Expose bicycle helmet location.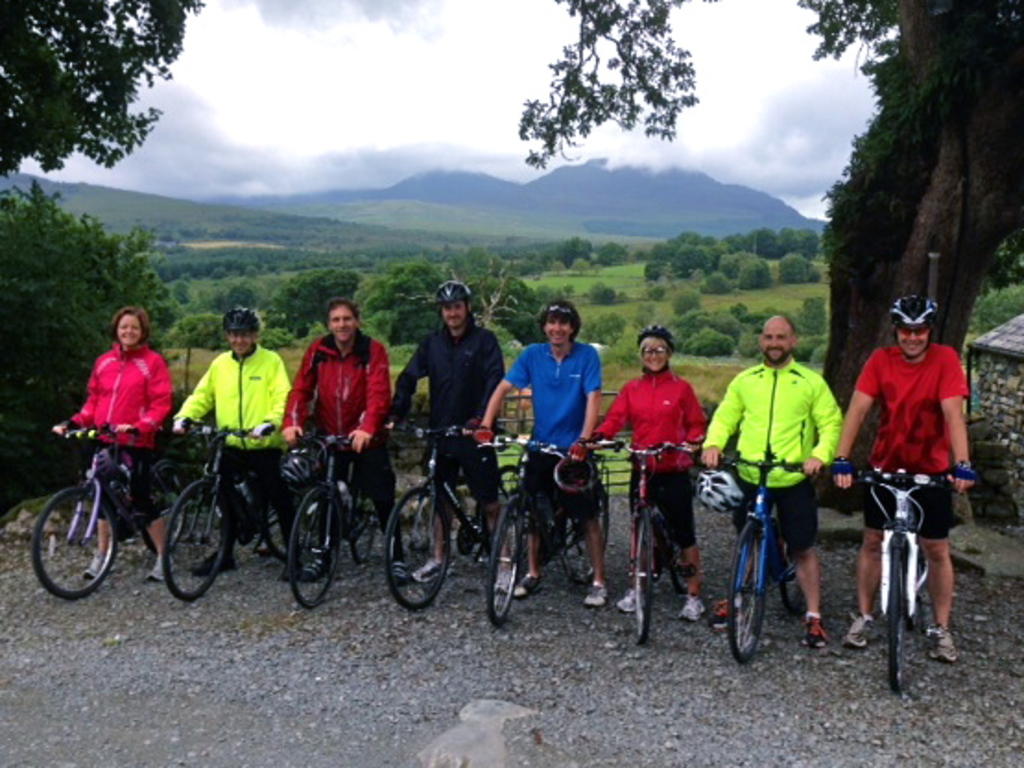
Exposed at 688/469/738/515.
